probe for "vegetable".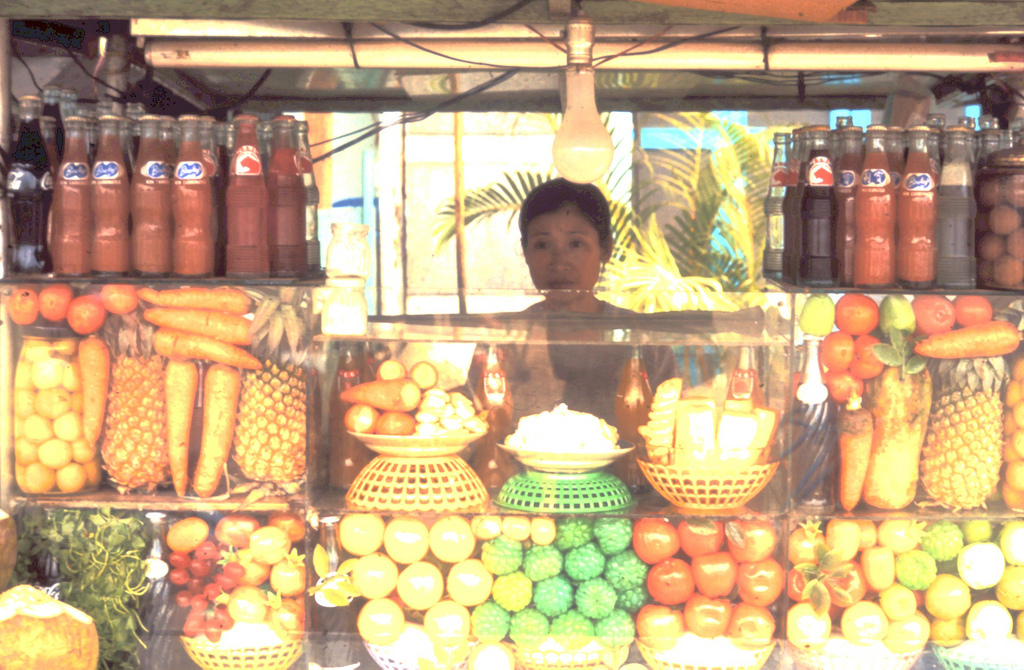
Probe result: {"left": 843, "top": 404, "right": 874, "bottom": 511}.
